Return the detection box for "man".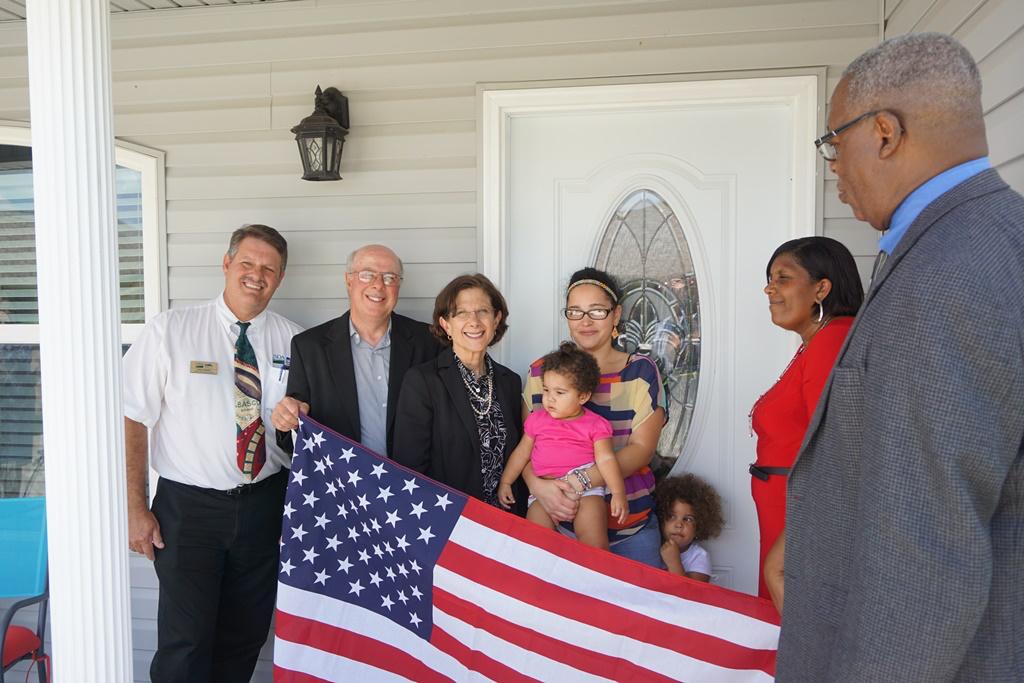
{"x1": 269, "y1": 246, "x2": 441, "y2": 458}.
